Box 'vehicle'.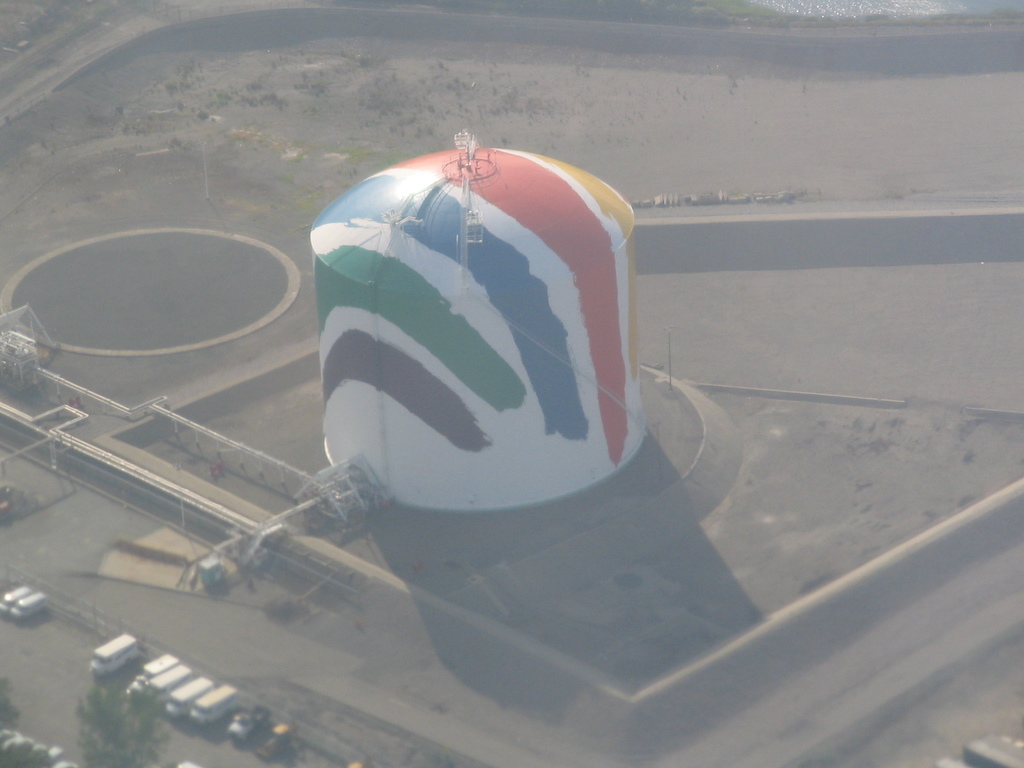
bbox(90, 630, 142, 680).
